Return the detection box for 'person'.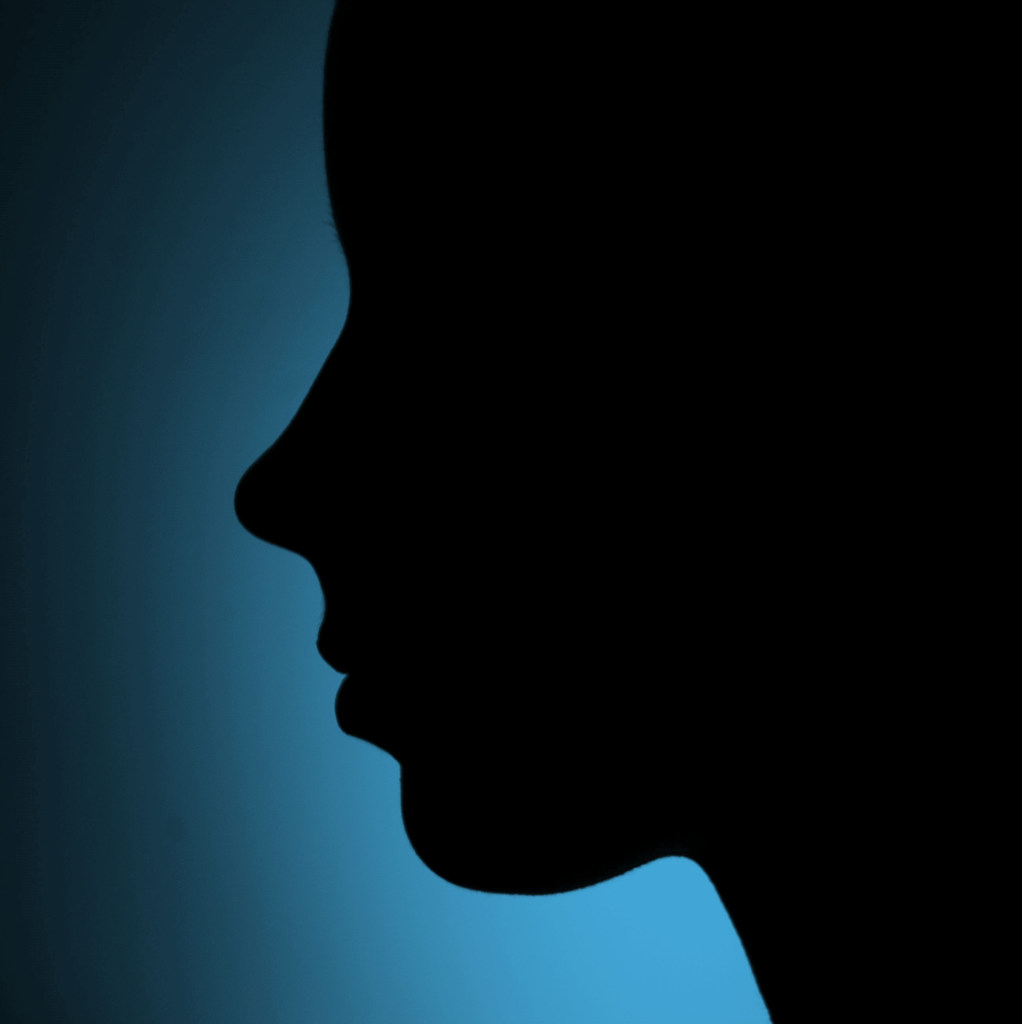
[234, 0, 1021, 1023].
